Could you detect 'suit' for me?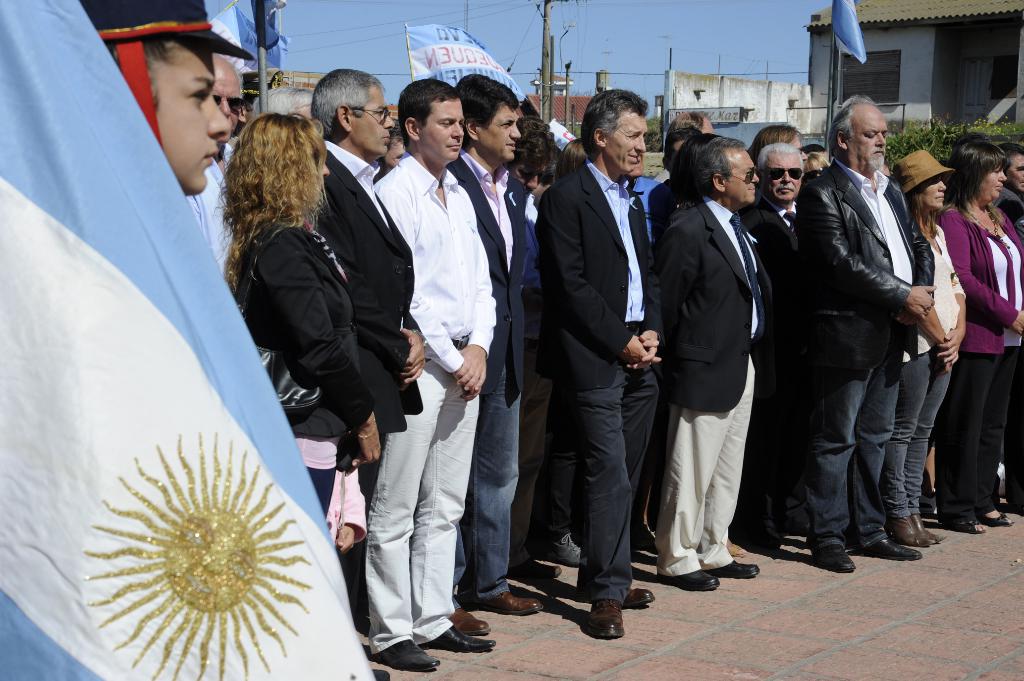
Detection result: bbox=[745, 183, 819, 547].
